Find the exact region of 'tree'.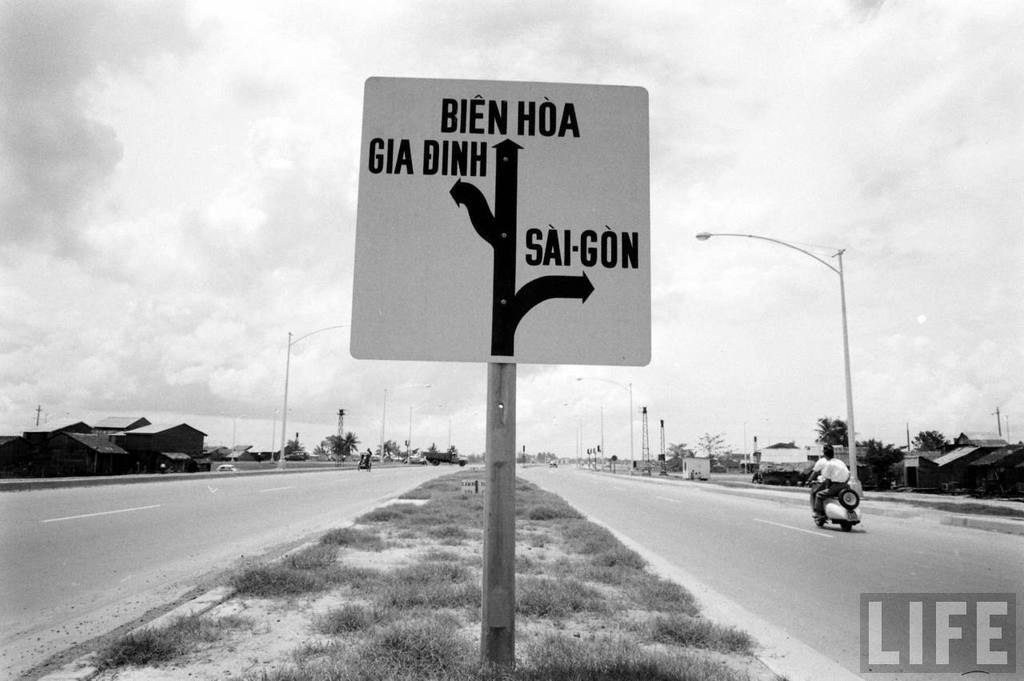
Exact region: (x1=914, y1=427, x2=948, y2=466).
